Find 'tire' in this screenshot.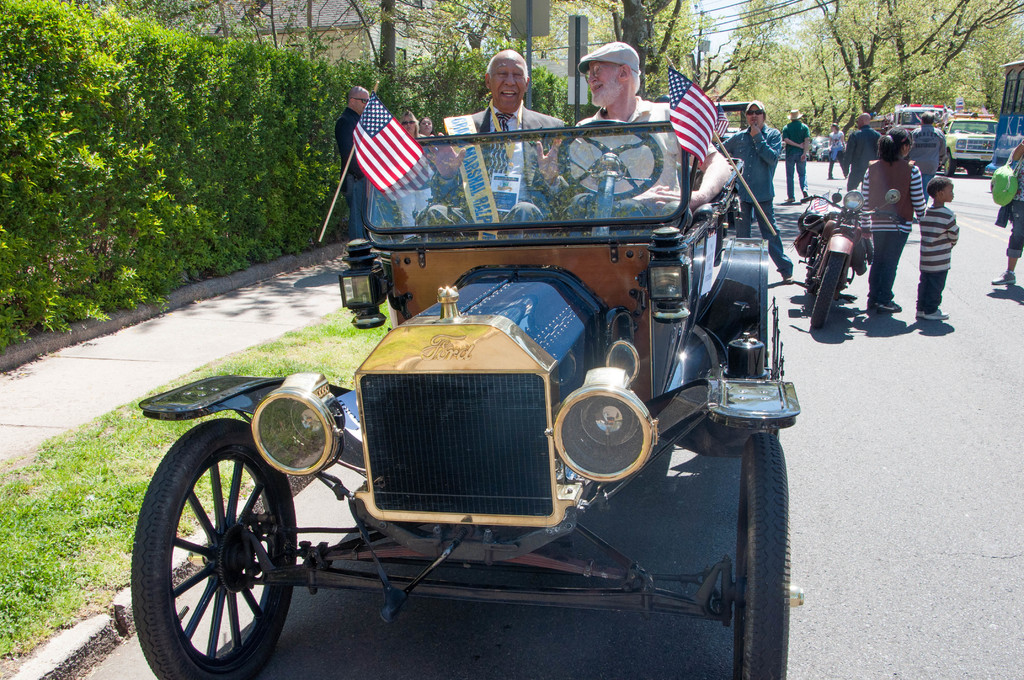
The bounding box for 'tire' is (left=808, top=154, right=812, bottom=158).
